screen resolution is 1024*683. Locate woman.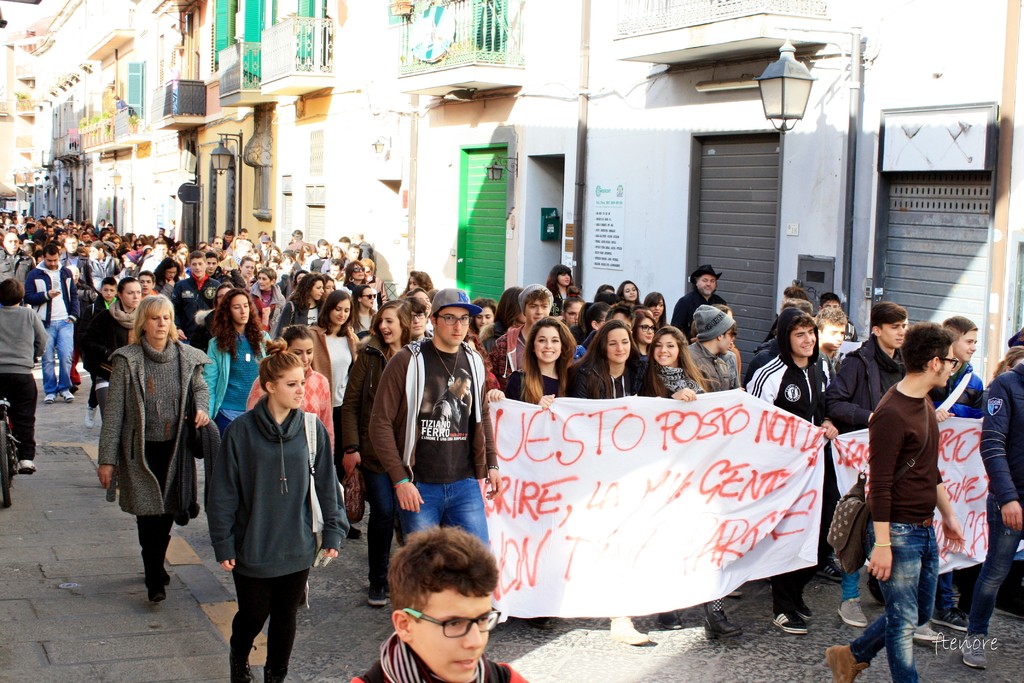
x1=210 y1=333 x2=342 y2=682.
